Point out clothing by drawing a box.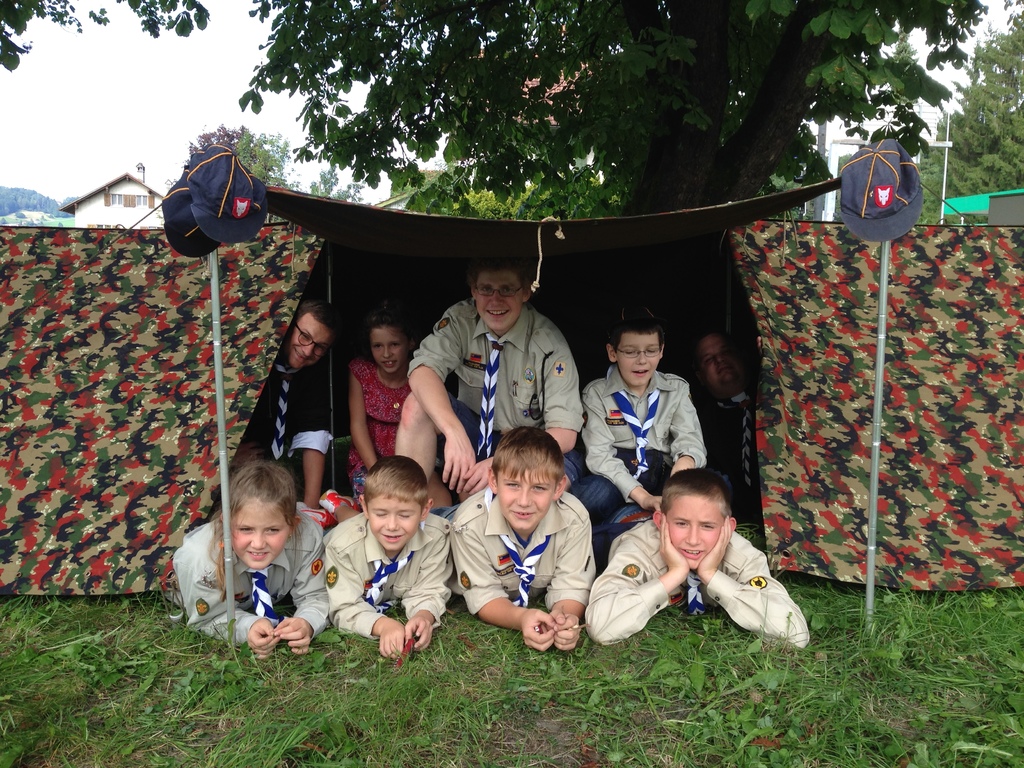
[319, 511, 454, 642].
